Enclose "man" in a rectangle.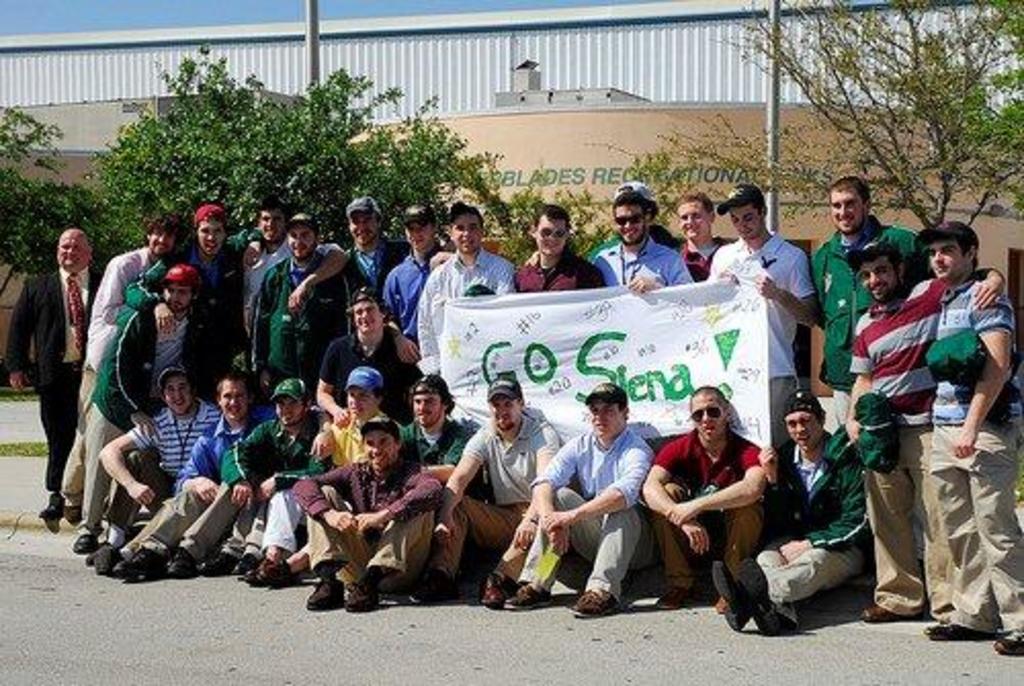
[381, 207, 453, 365].
